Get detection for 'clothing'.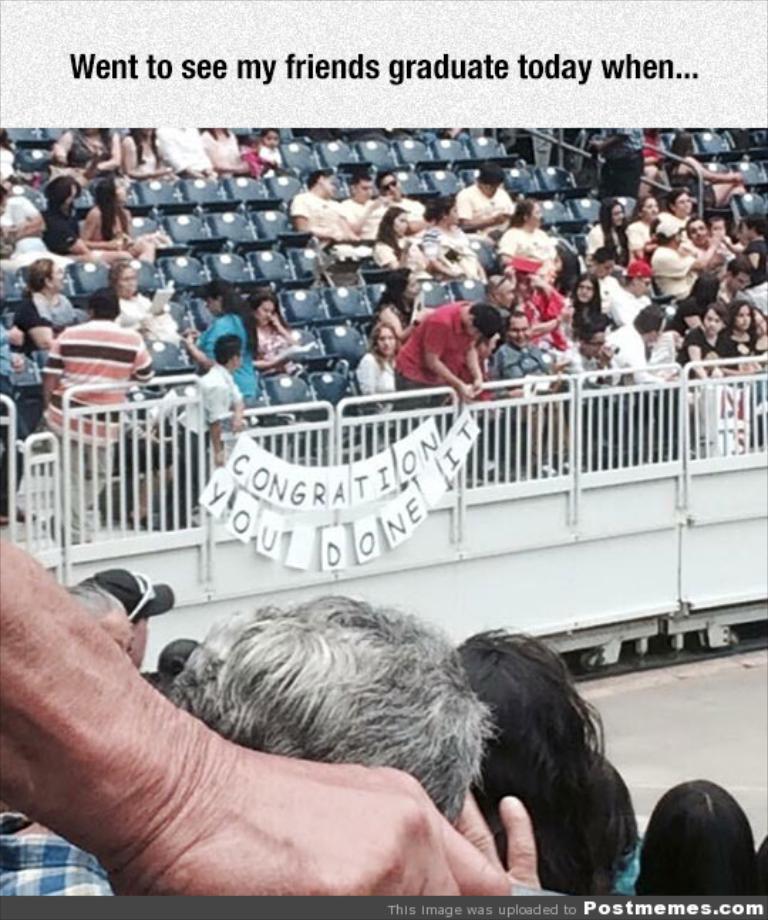
Detection: {"left": 47, "top": 323, "right": 149, "bottom": 529}.
